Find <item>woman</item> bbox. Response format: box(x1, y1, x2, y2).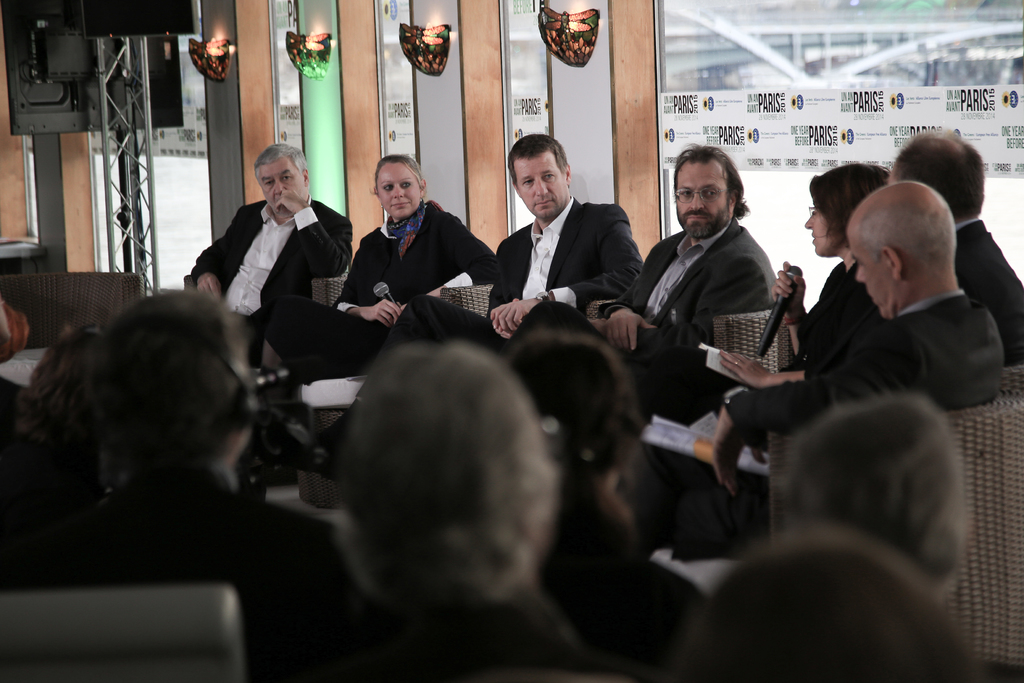
box(263, 151, 497, 384).
